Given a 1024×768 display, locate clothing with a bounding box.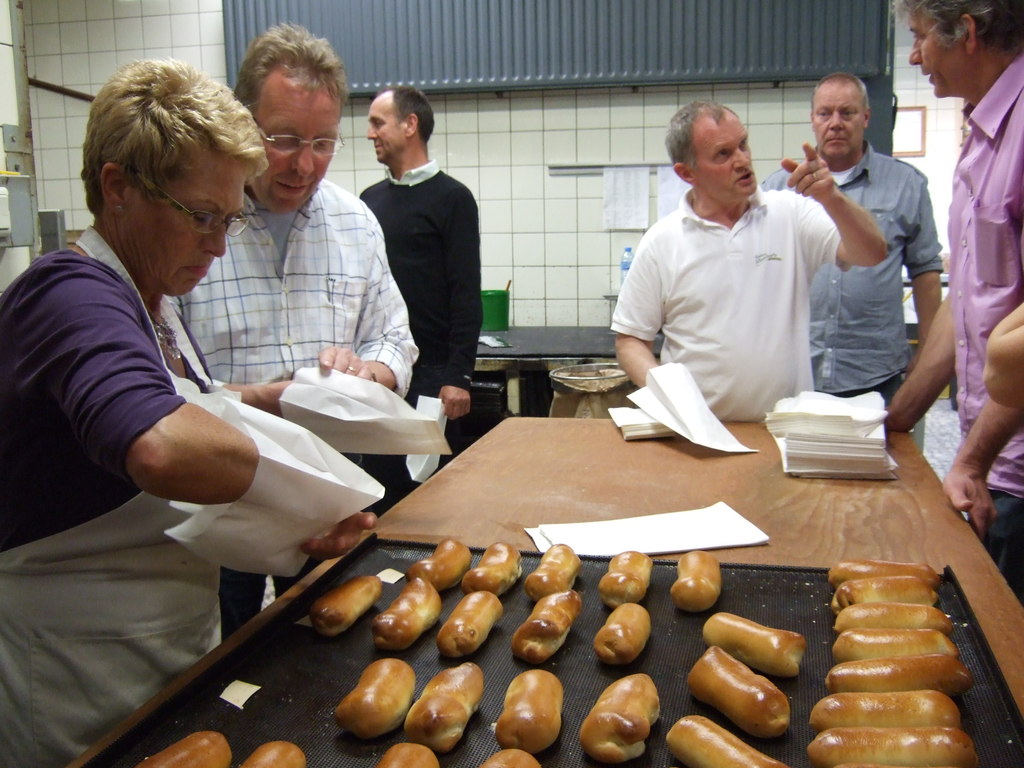
Located: (746,138,943,424).
